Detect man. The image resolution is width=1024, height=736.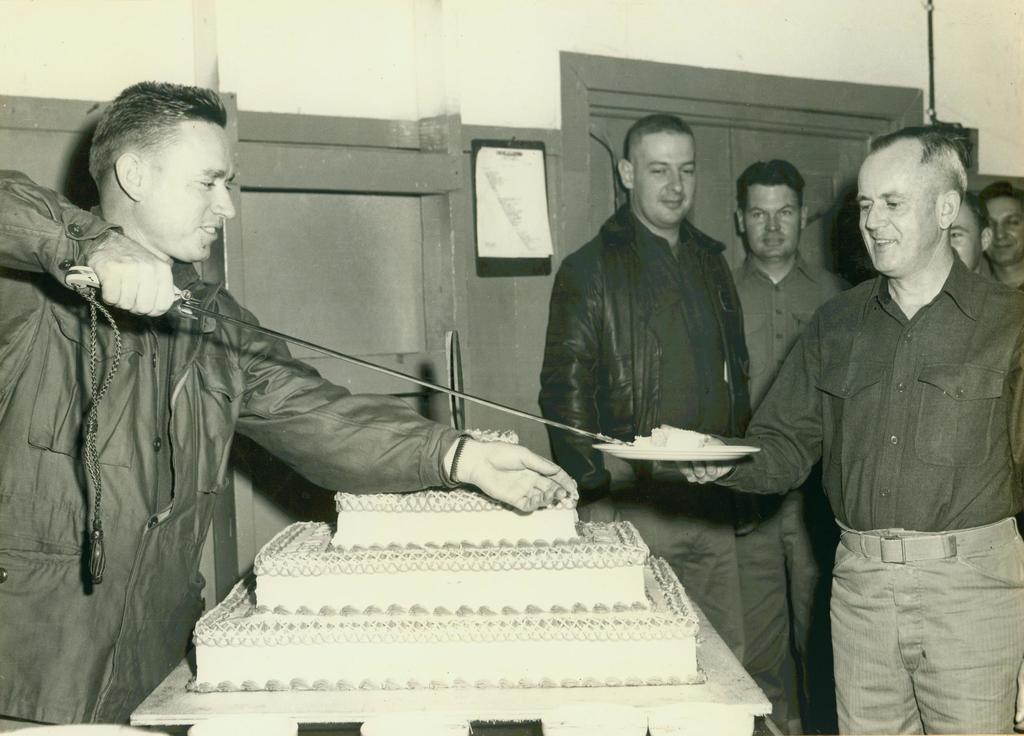
(666,121,1023,735).
